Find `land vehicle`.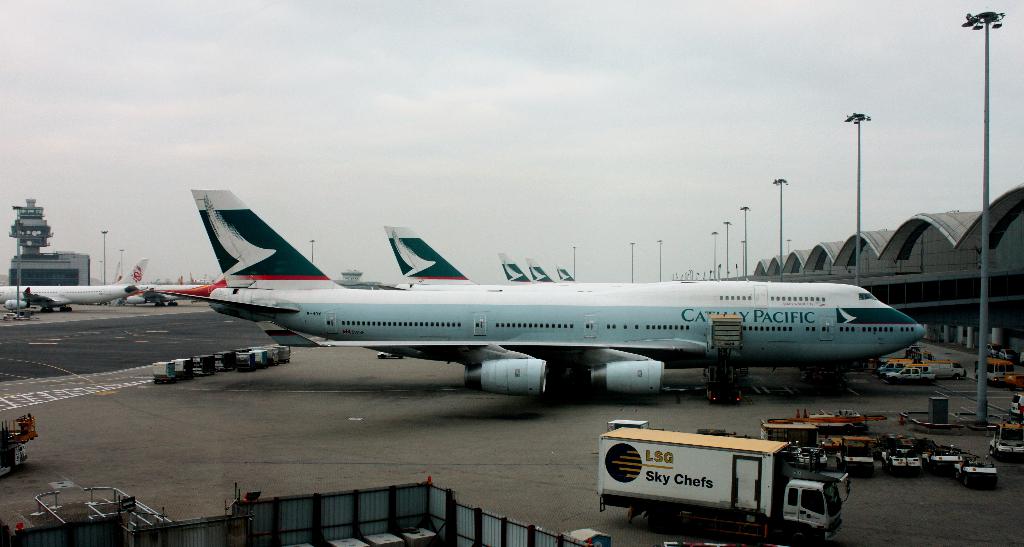
Rect(995, 421, 1023, 461).
